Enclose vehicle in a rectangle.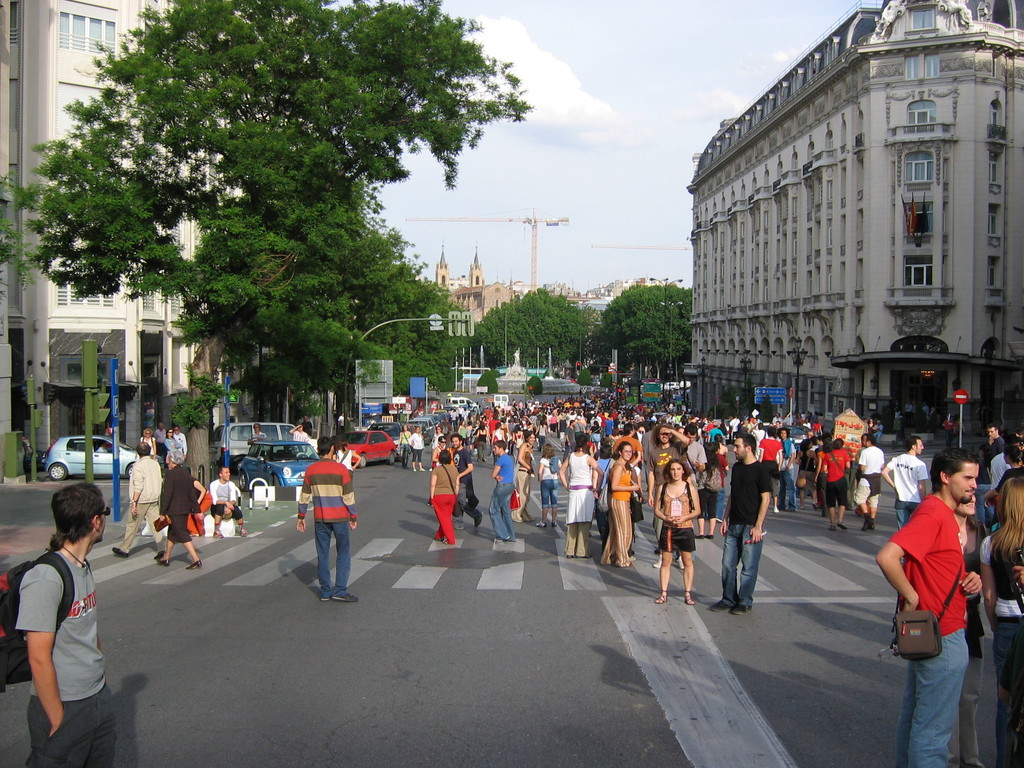
crop(339, 429, 398, 466).
